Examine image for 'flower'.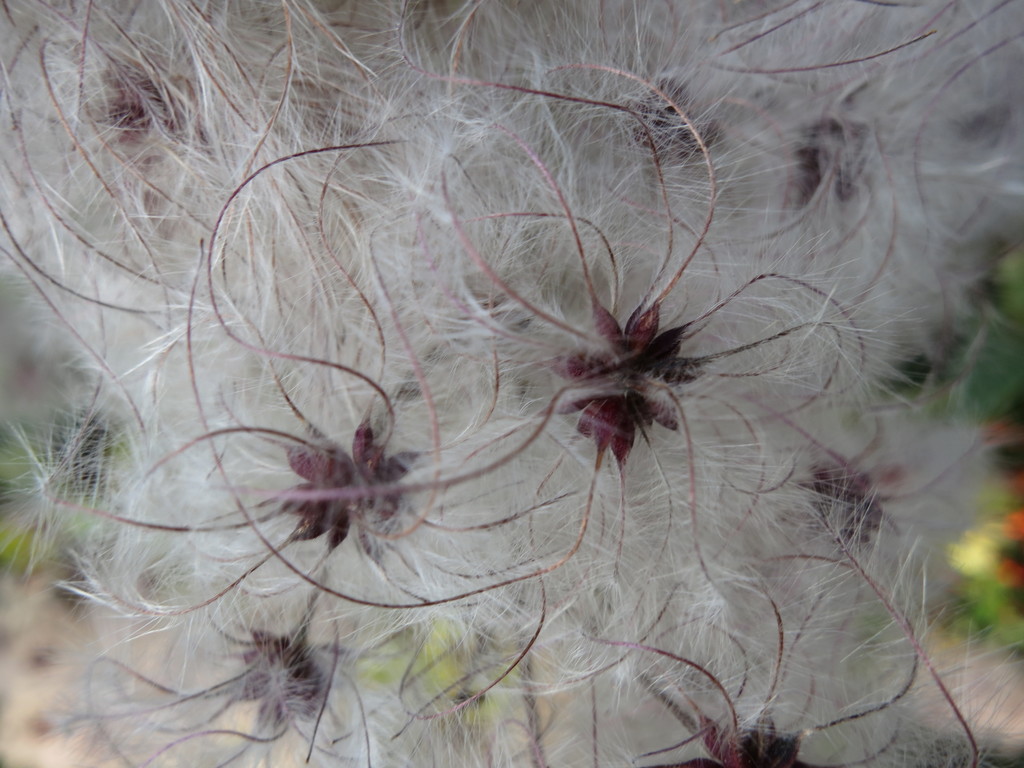
Examination result: 91:60:214:175.
